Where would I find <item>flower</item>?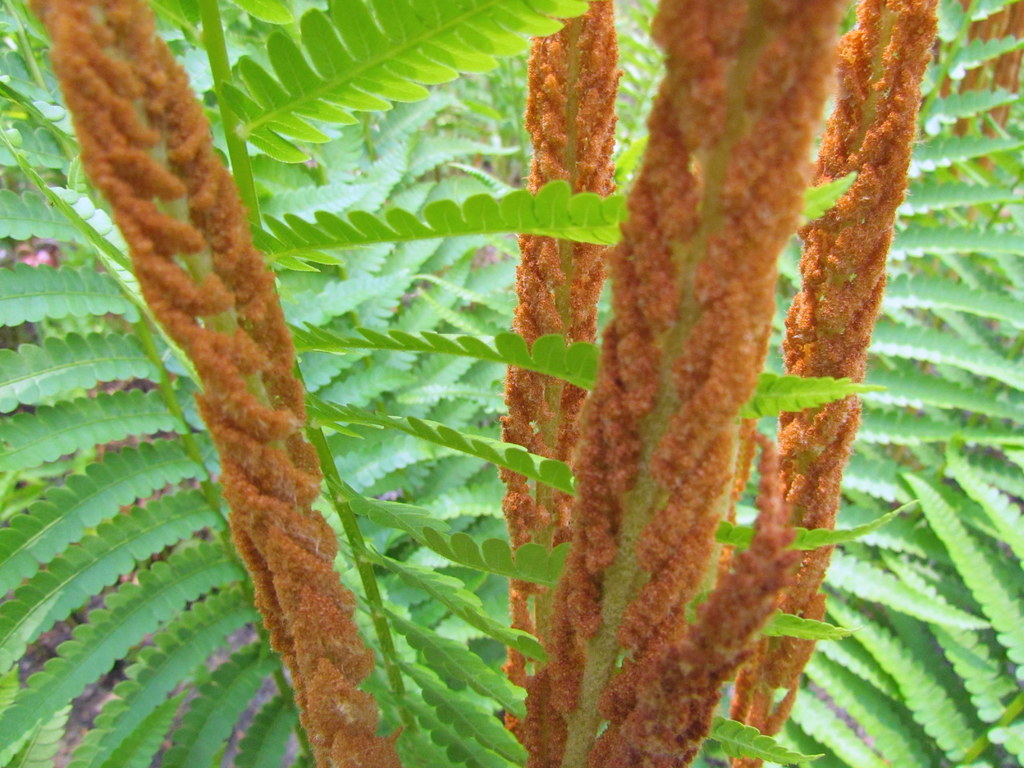
At {"left": 26, "top": 0, "right": 403, "bottom": 767}.
